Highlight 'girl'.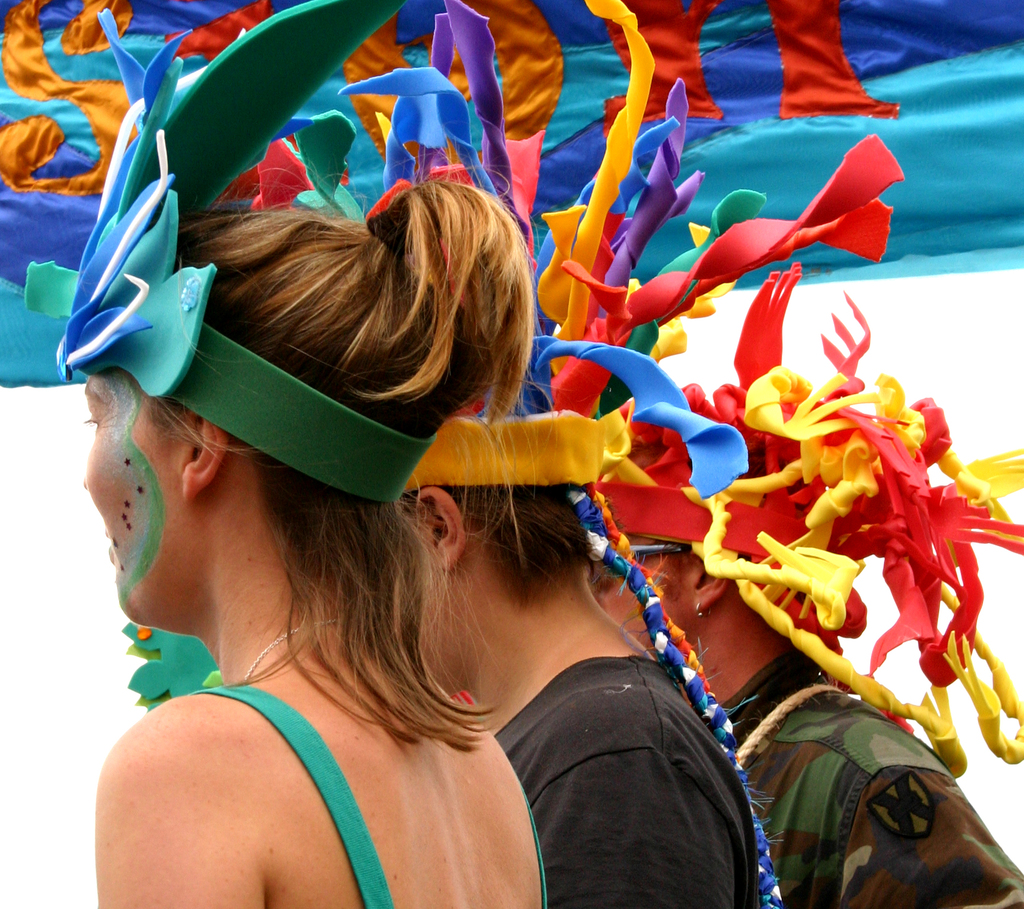
Highlighted region: 25:0:548:908.
